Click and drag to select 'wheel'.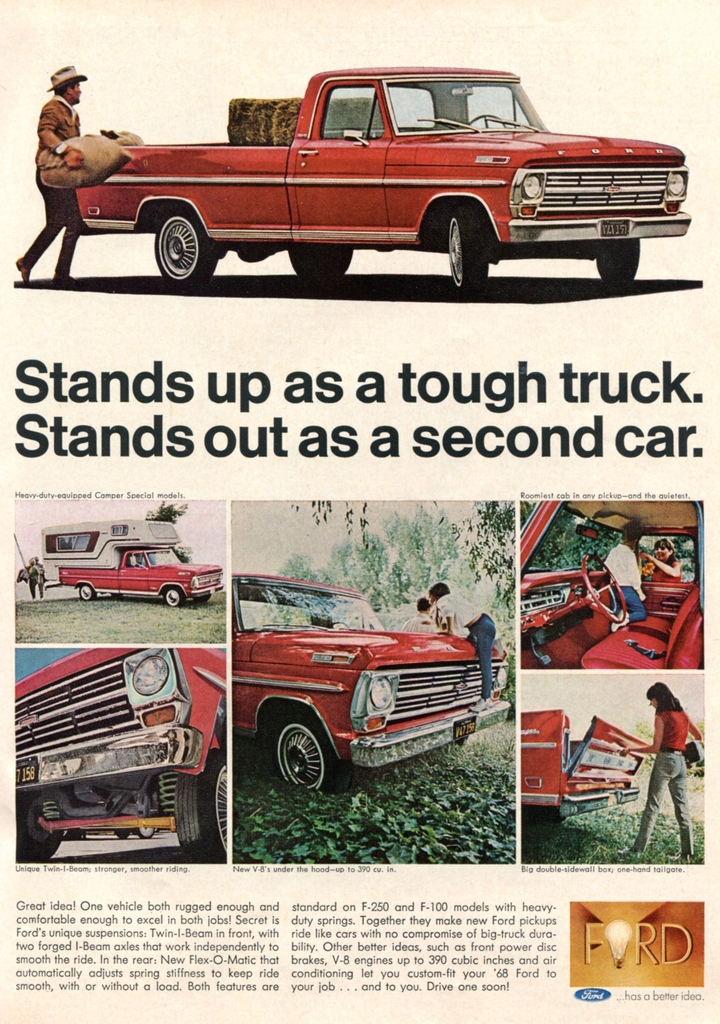
Selection: Rect(596, 239, 640, 281).
